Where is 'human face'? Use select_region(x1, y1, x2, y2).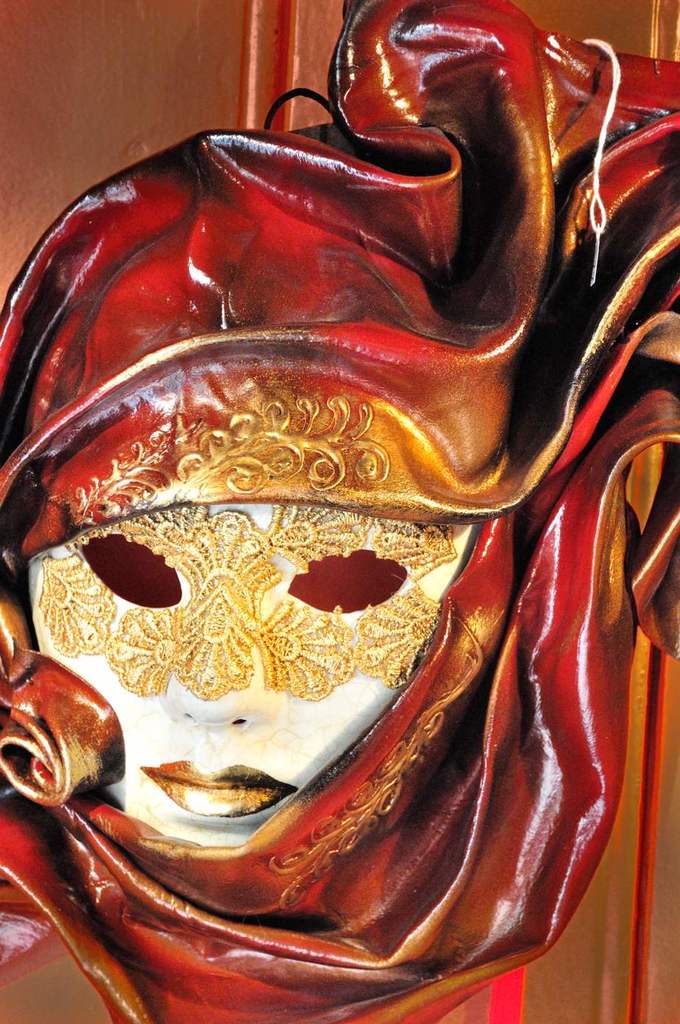
select_region(27, 504, 480, 848).
